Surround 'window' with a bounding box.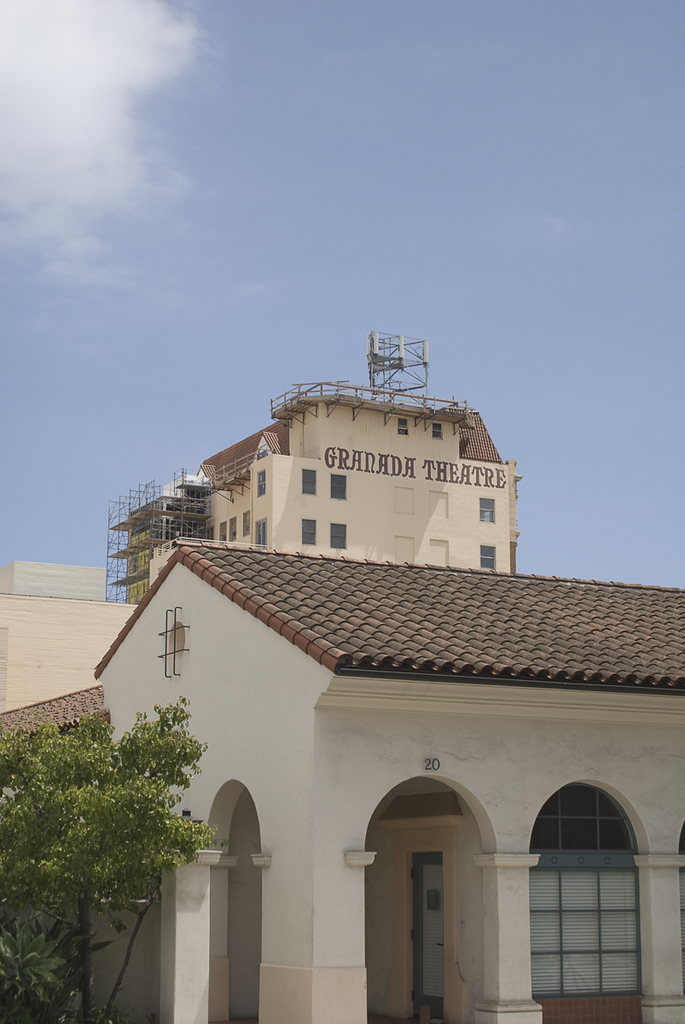
(478,544,496,571).
